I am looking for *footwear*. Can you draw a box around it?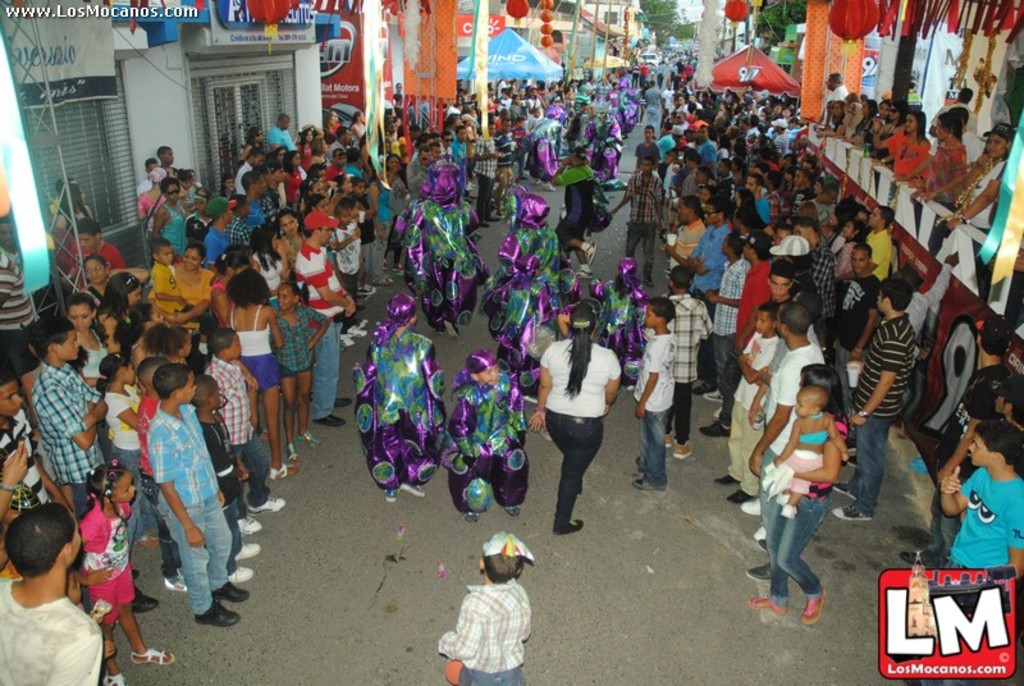
Sure, the bounding box is crop(285, 443, 300, 463).
